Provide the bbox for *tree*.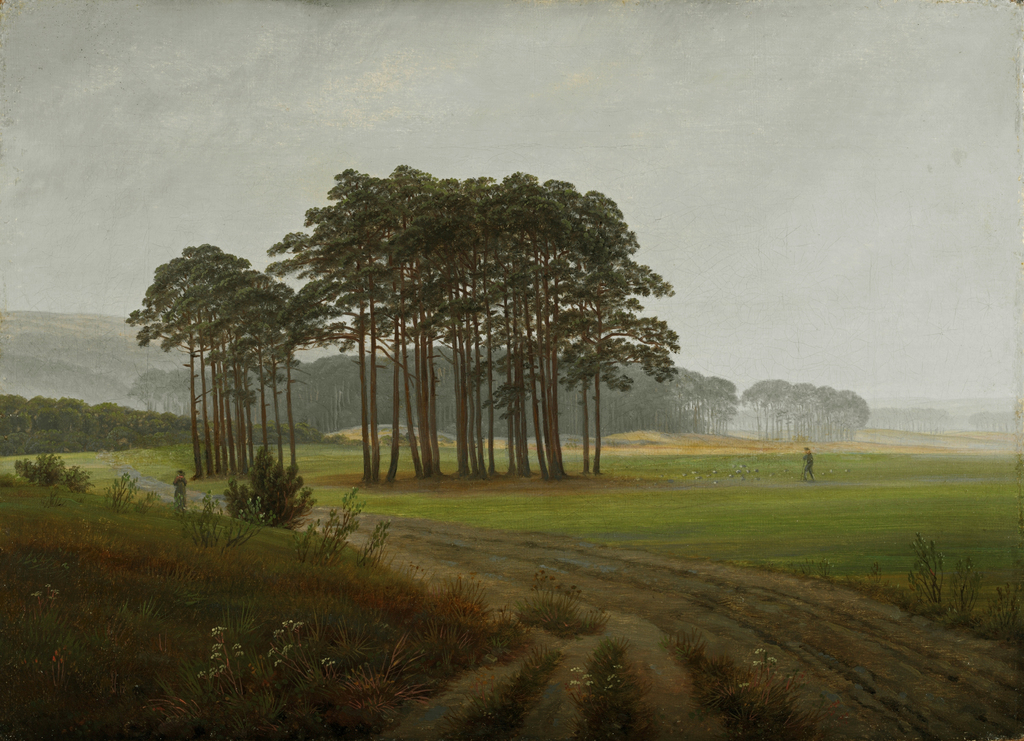
(x1=541, y1=175, x2=642, y2=471).
